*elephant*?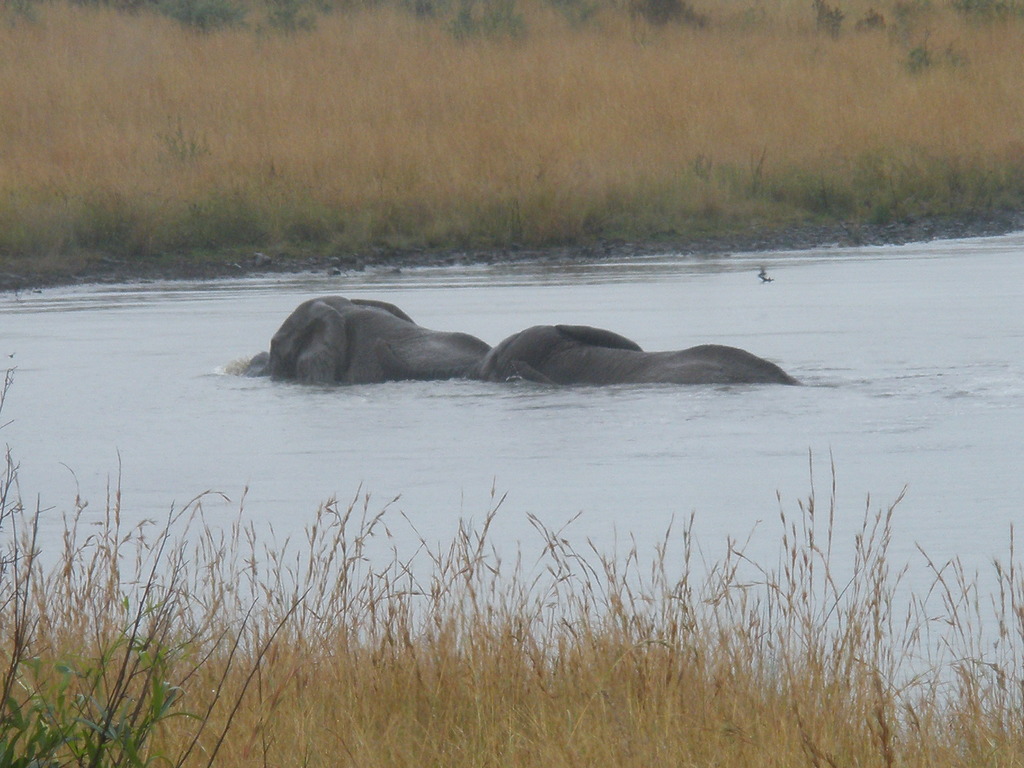
[x1=212, y1=291, x2=497, y2=393]
